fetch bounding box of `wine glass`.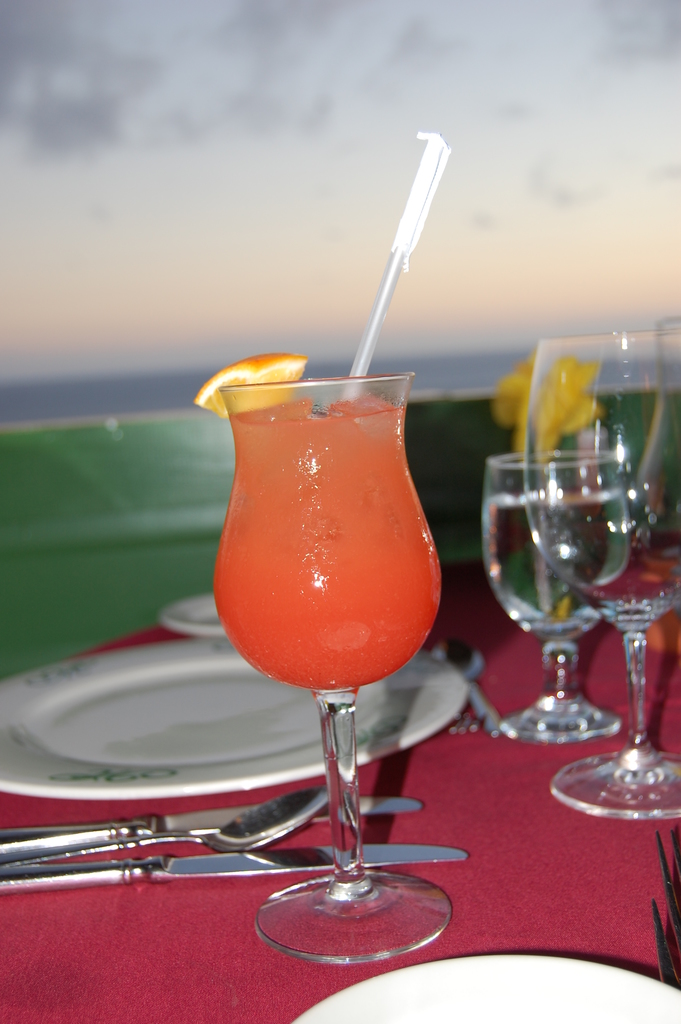
Bbox: left=527, top=326, right=680, bottom=810.
